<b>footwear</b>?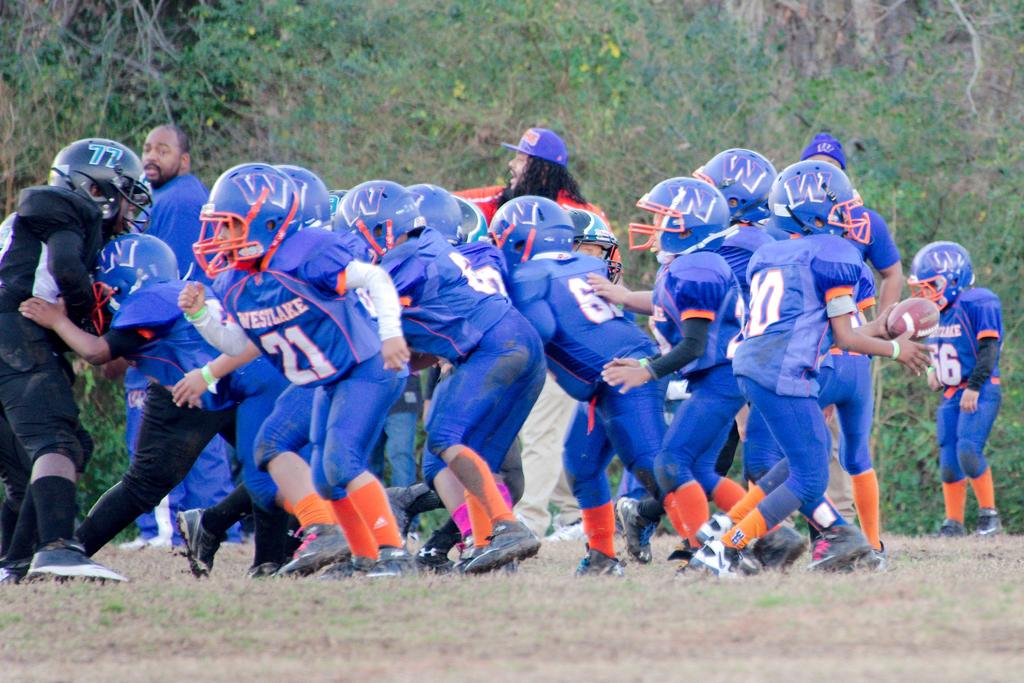
bbox(570, 547, 619, 572)
